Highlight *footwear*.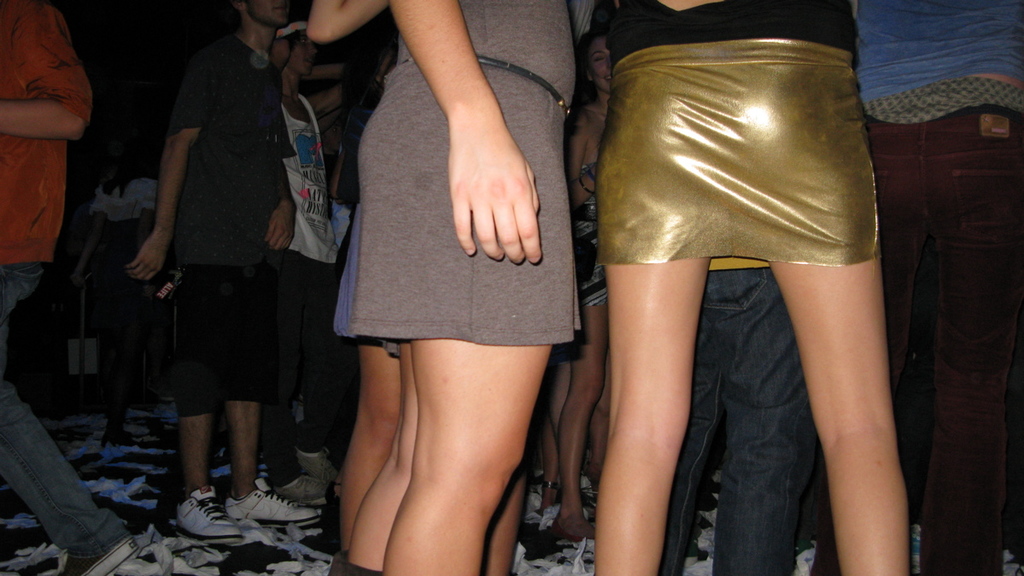
Highlighted region: 273, 471, 335, 503.
